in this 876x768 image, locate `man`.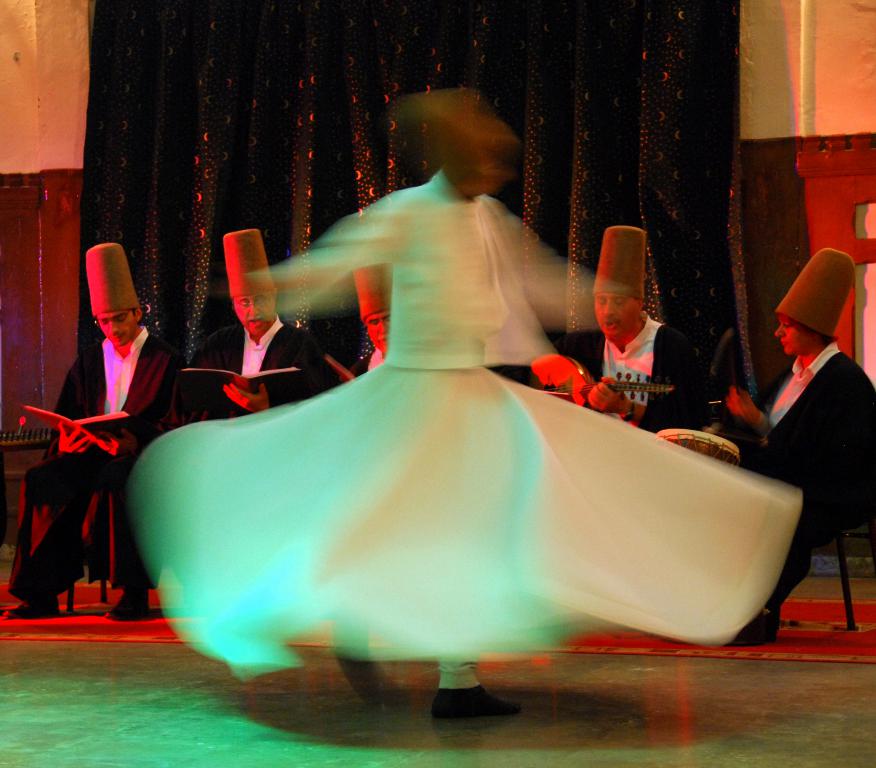
Bounding box: bbox=(333, 263, 406, 398).
